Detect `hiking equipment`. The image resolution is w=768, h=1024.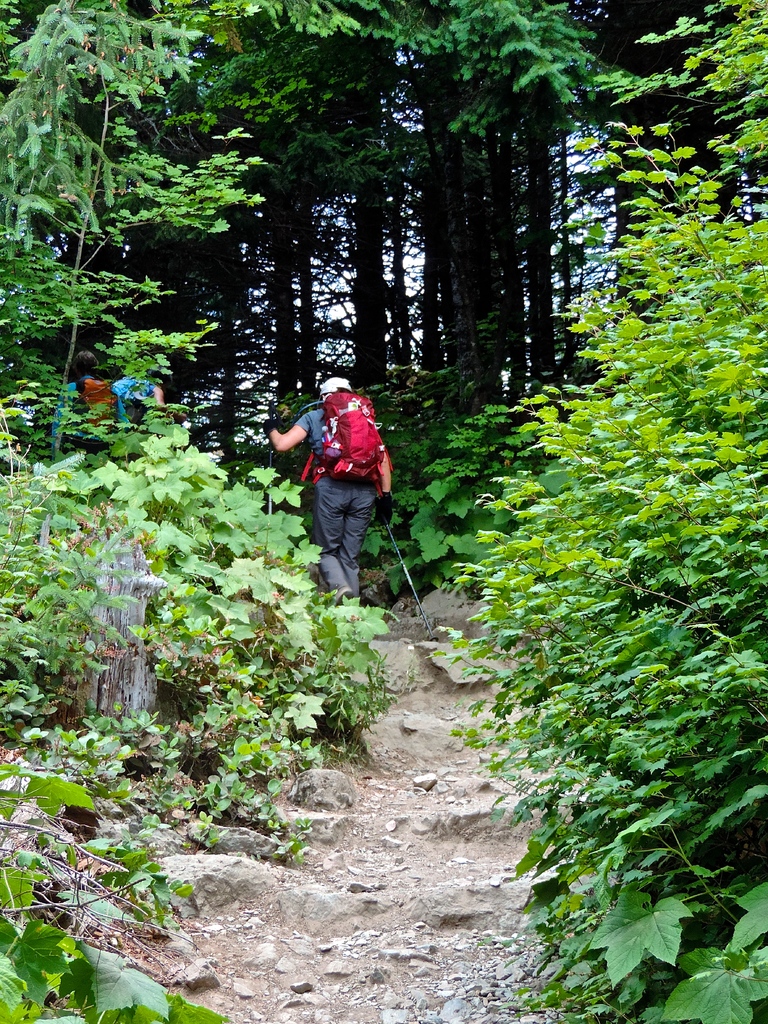
bbox(322, 376, 353, 405).
